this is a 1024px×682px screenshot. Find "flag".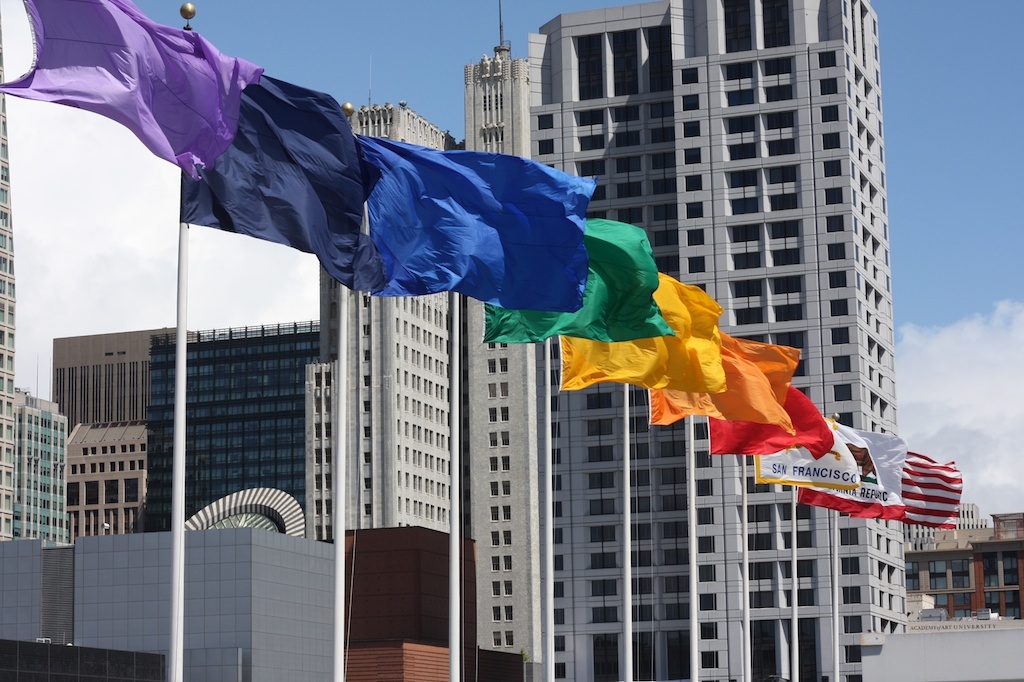
Bounding box: rect(557, 293, 727, 392).
